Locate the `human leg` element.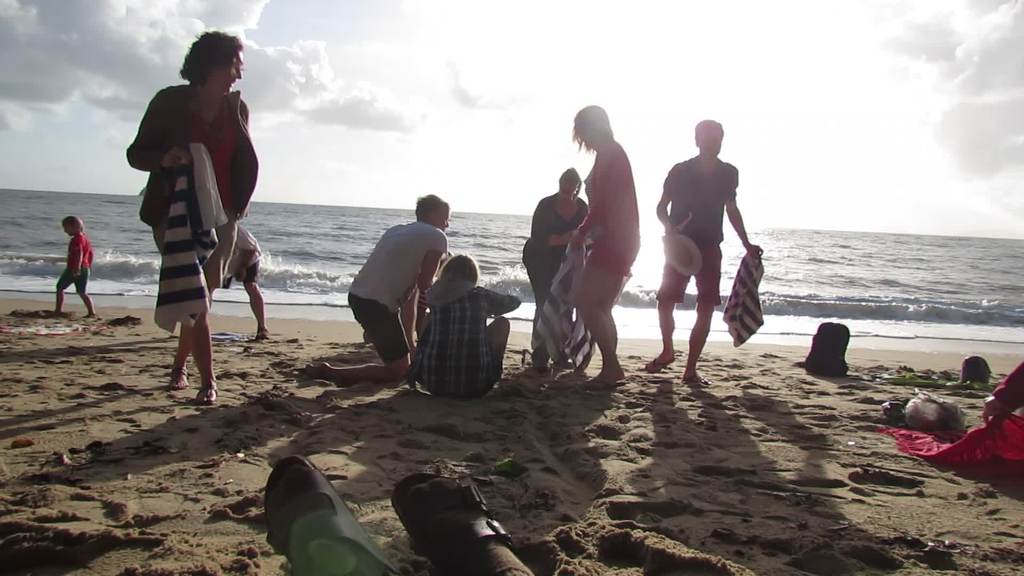
Element bbox: box=[75, 266, 97, 319].
